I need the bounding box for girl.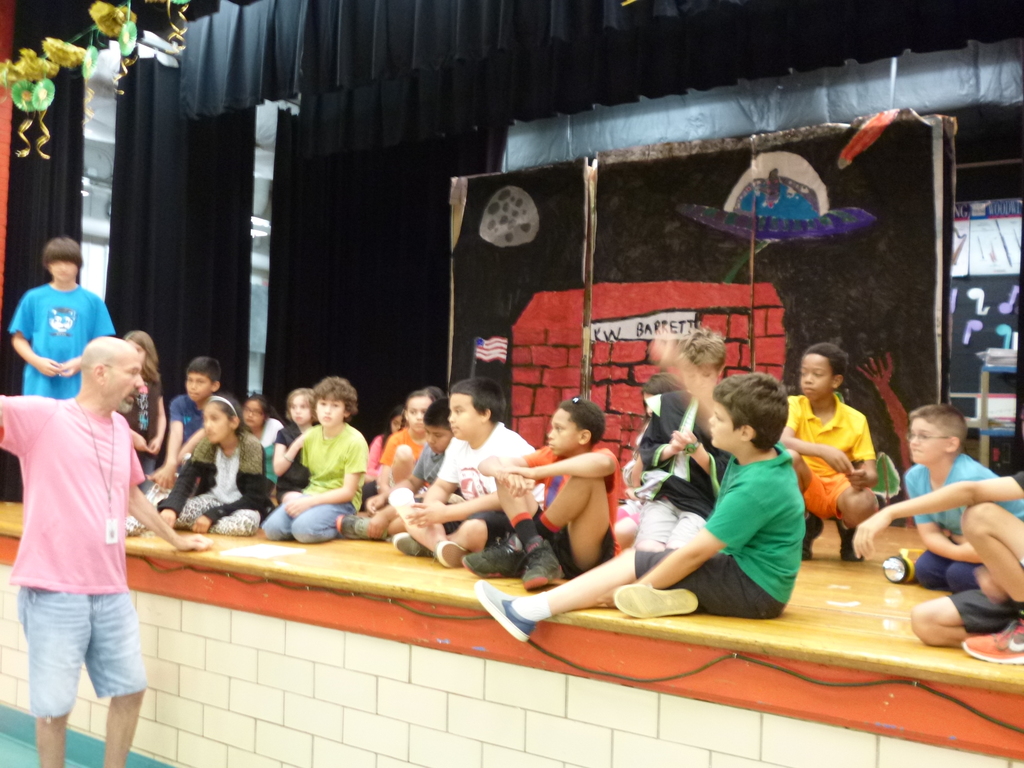
Here it is: l=376, t=389, r=444, b=495.
